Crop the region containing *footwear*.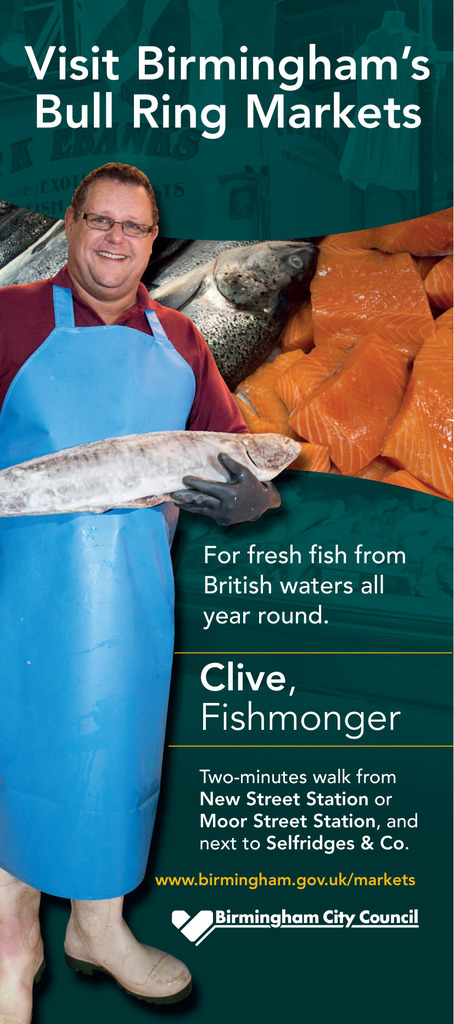
Crop region: (left=47, top=910, right=195, bottom=1008).
